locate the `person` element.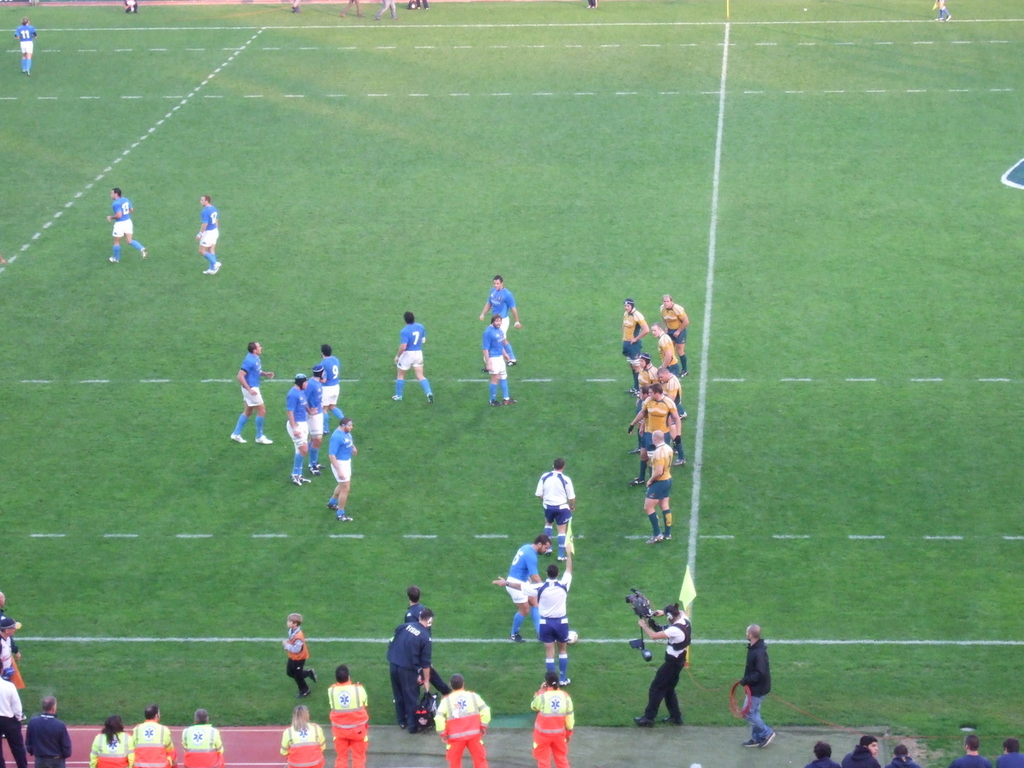
Element bbox: [532, 456, 574, 533].
